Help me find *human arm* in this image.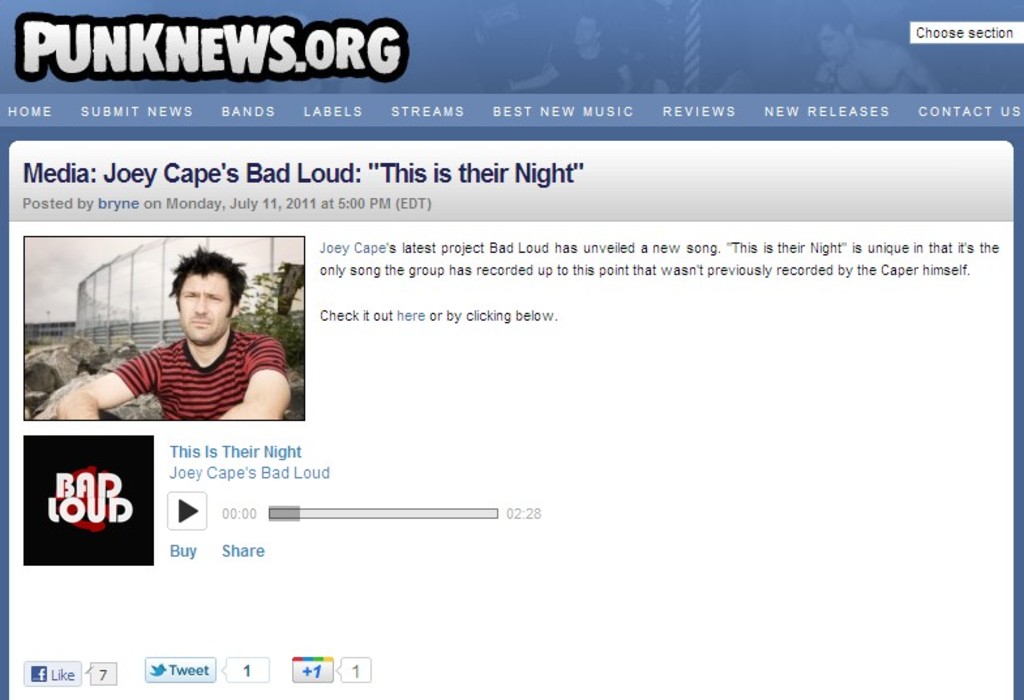
Found it: pyautogui.locateOnScreen(44, 366, 146, 422).
